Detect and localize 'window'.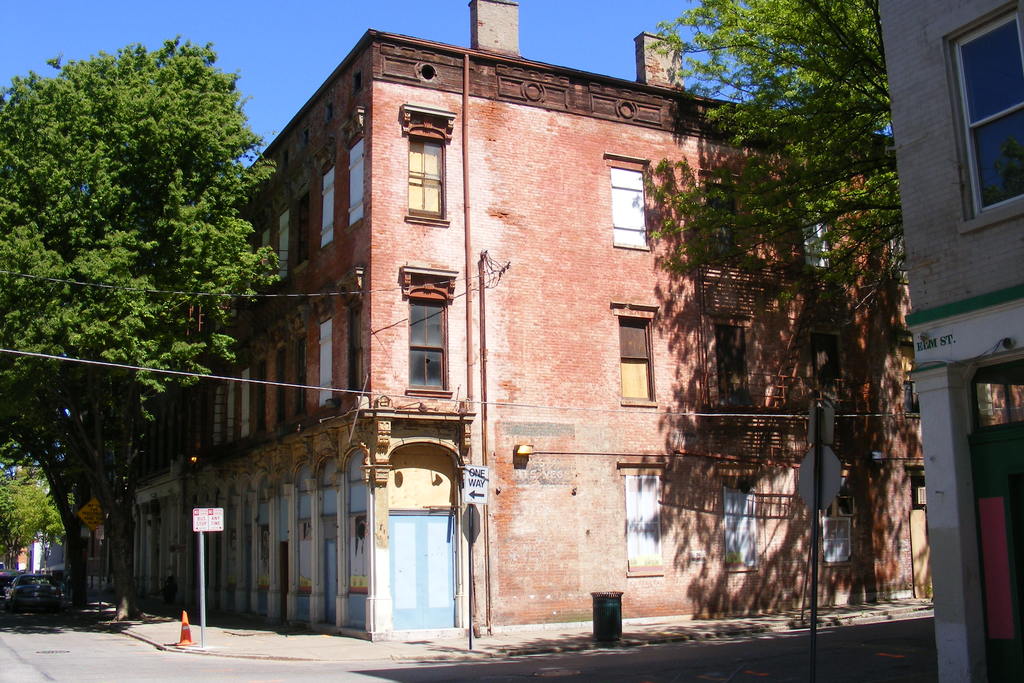
Localized at 294:331:305:421.
